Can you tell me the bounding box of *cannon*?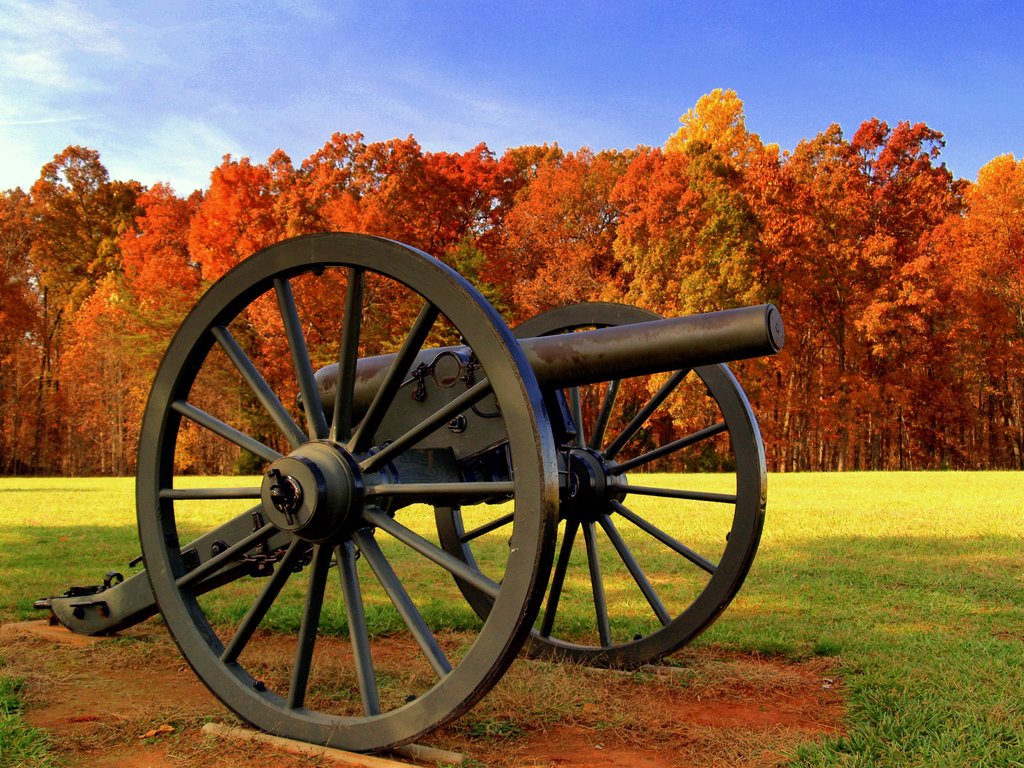
27,227,791,752.
